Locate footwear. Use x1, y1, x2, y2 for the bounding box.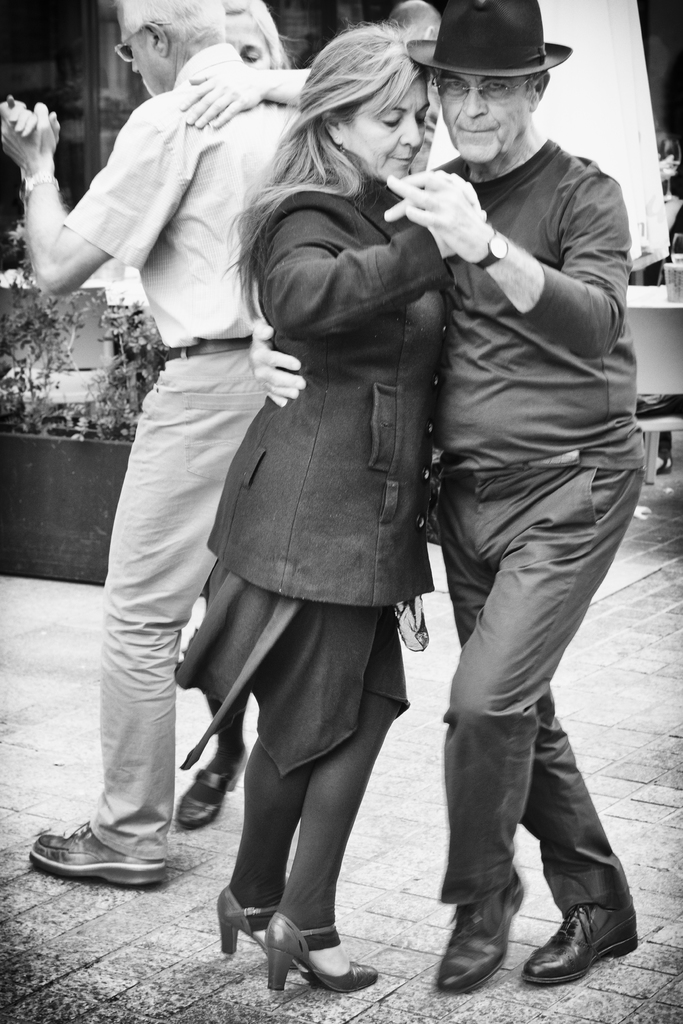
436, 865, 527, 1001.
